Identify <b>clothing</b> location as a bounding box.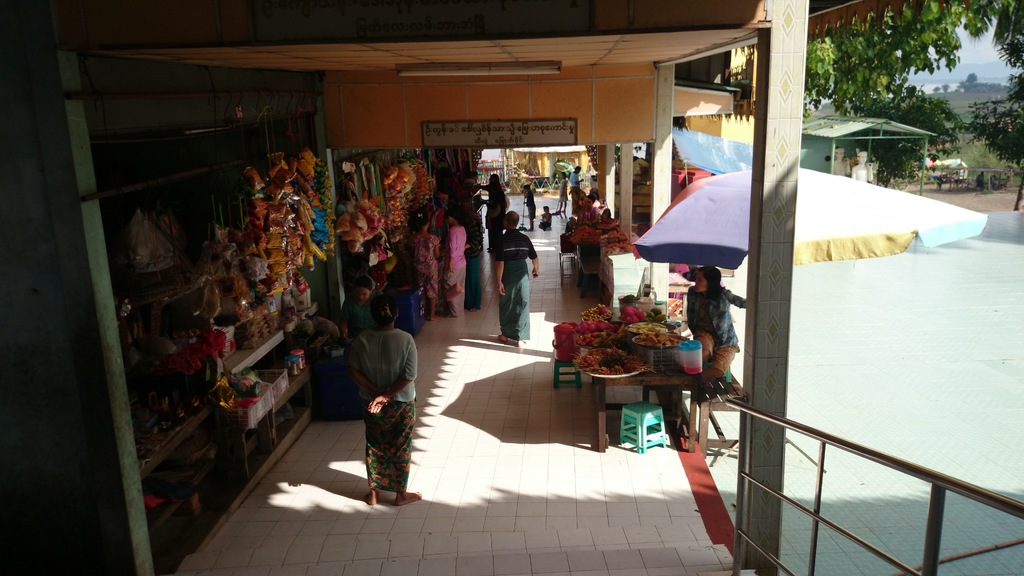
region(464, 223, 481, 307).
